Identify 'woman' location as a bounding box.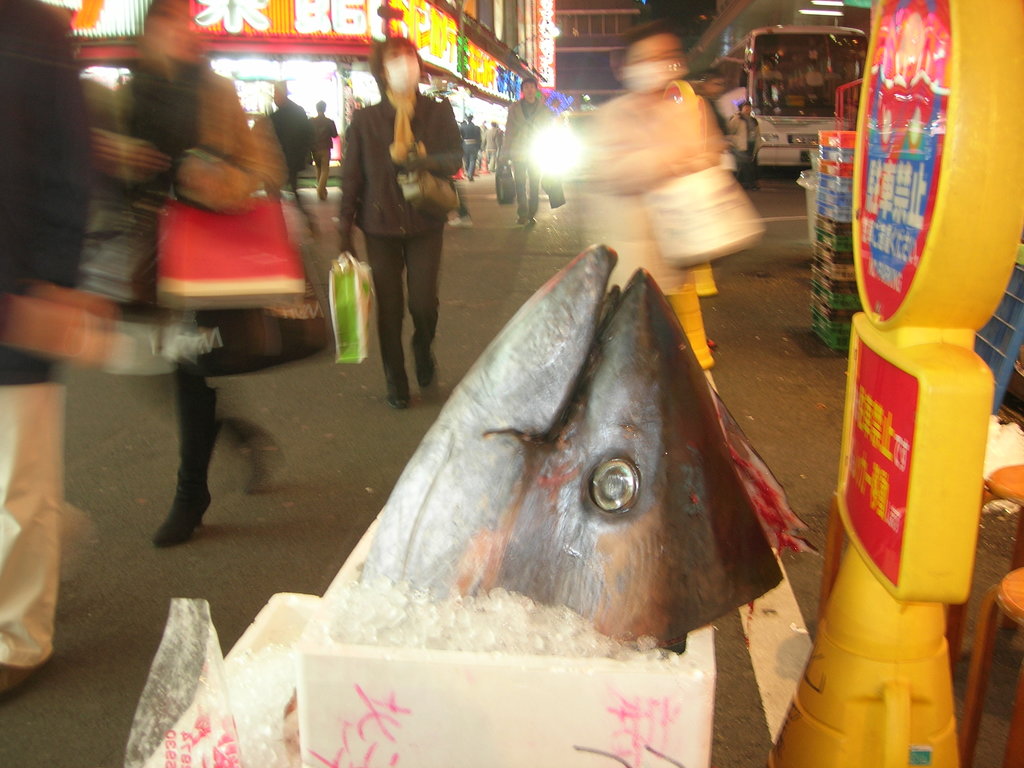
box(341, 30, 463, 411).
